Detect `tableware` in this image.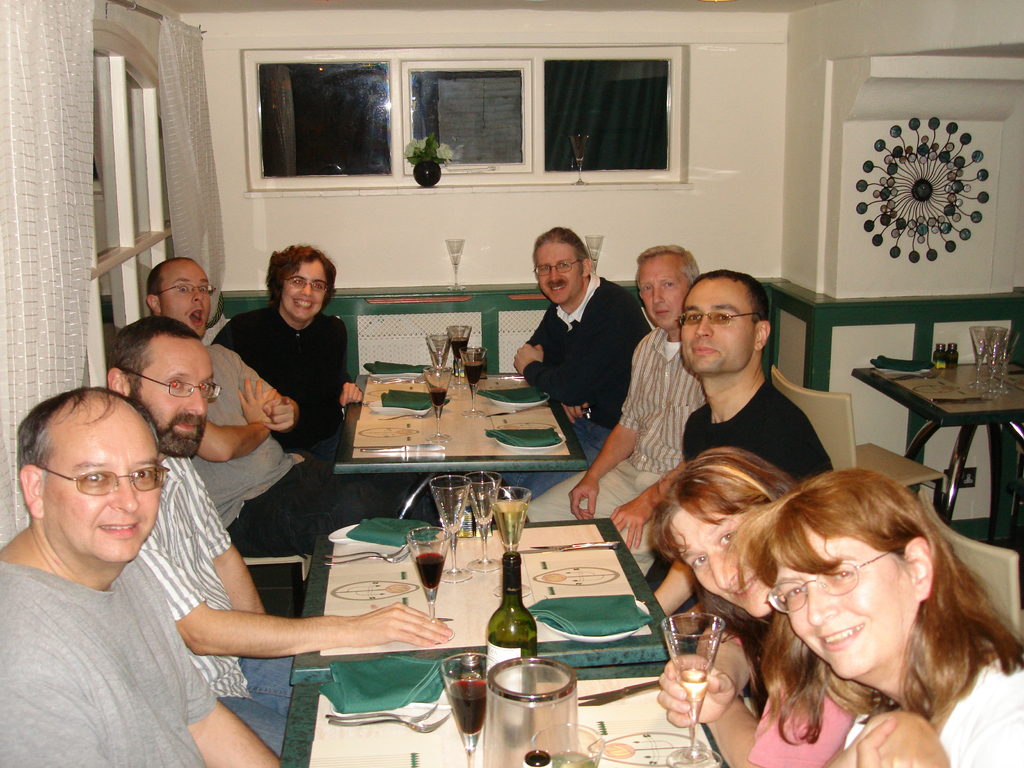
Detection: l=445, t=238, r=465, b=291.
